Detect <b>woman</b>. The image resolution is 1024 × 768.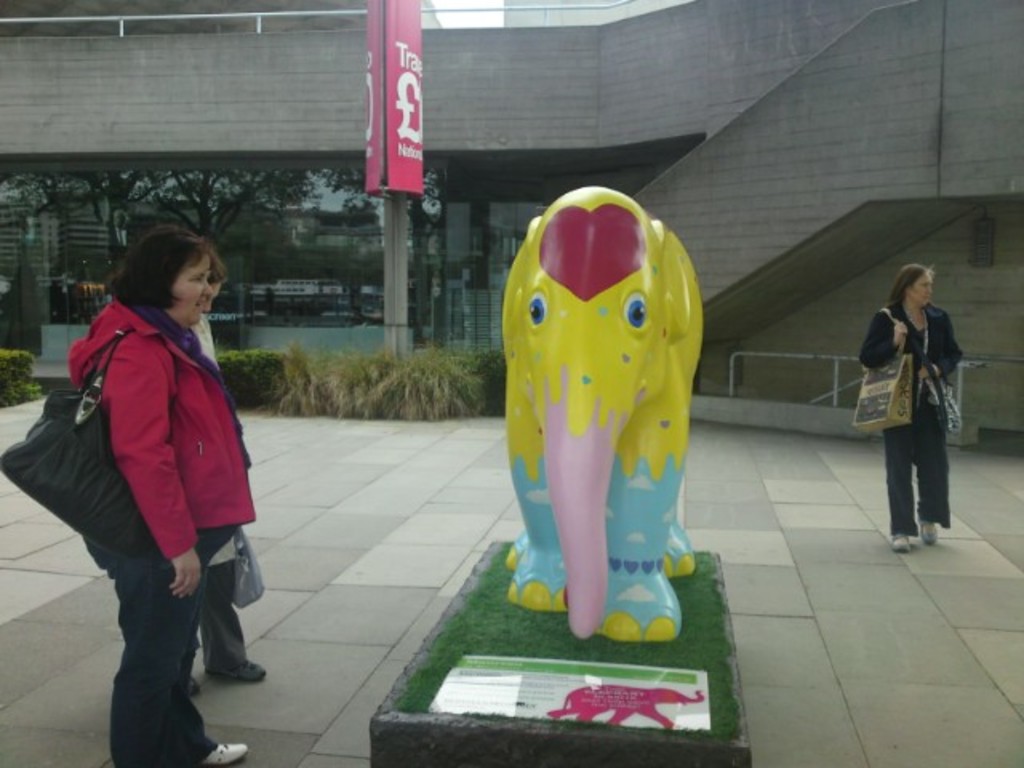
x1=856, y1=261, x2=962, y2=552.
